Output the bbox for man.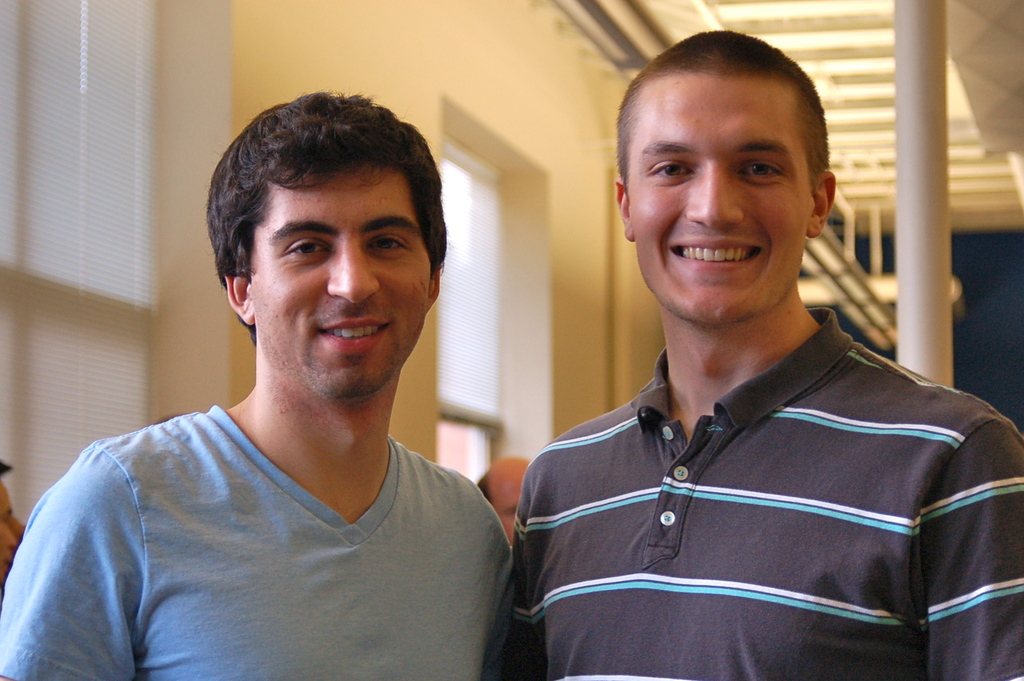
<bbox>0, 466, 35, 585</bbox>.
